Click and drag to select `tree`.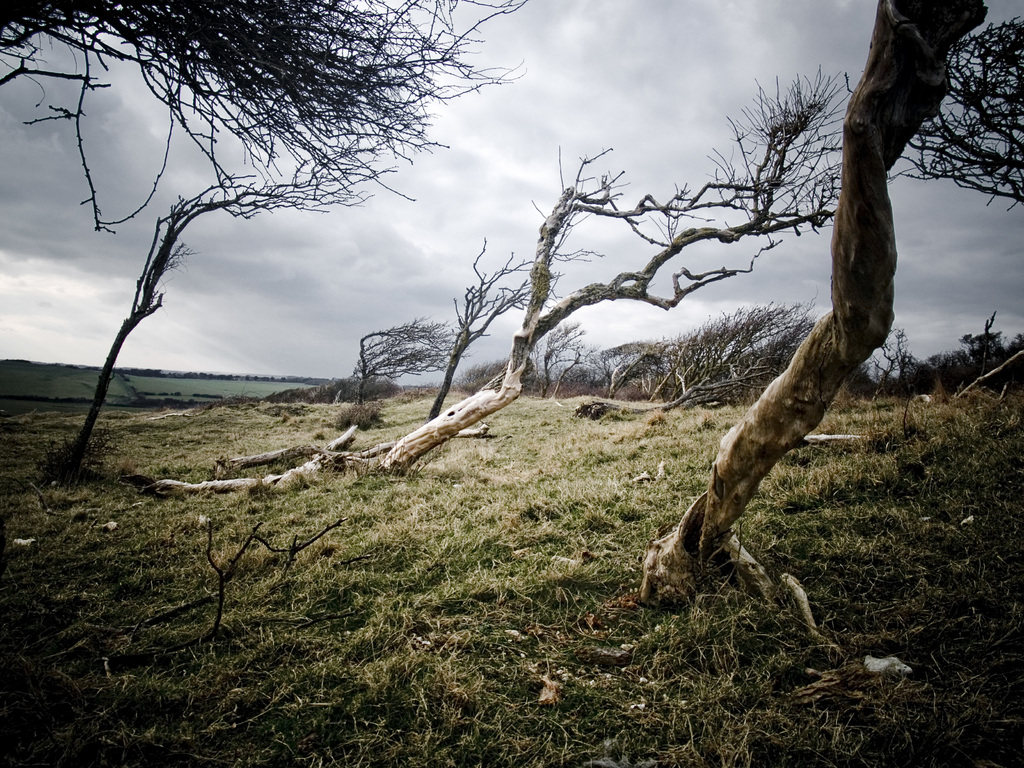
Selection: <region>155, 6, 1023, 508</region>.
